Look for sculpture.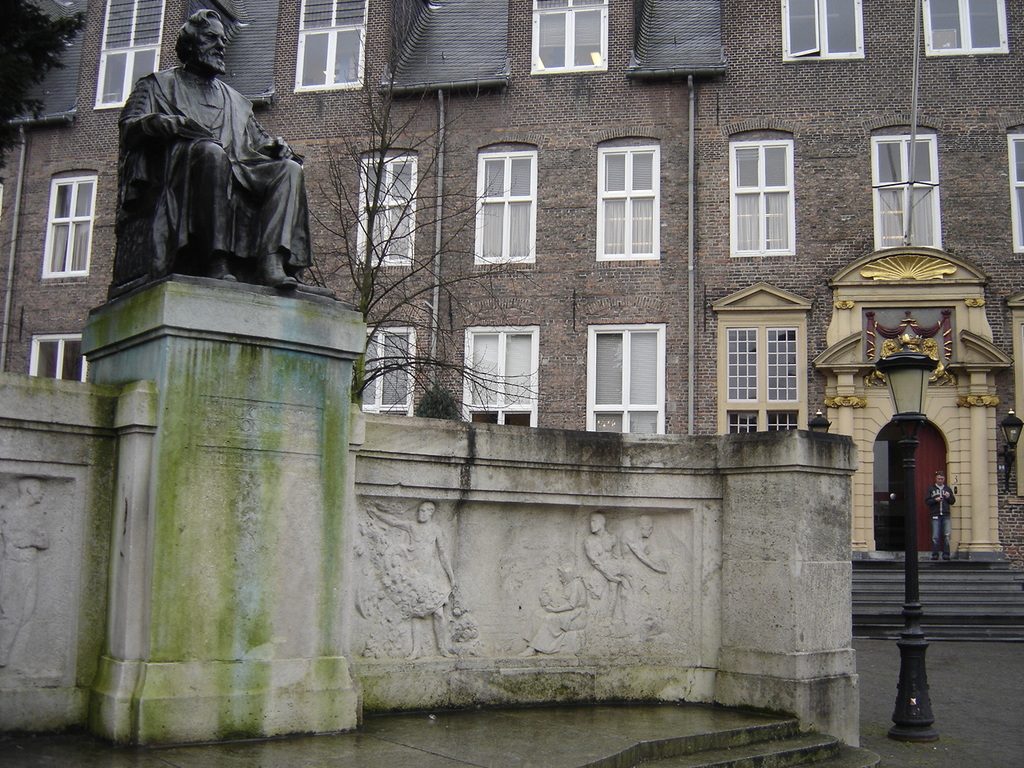
Found: region(0, 478, 49, 678).
